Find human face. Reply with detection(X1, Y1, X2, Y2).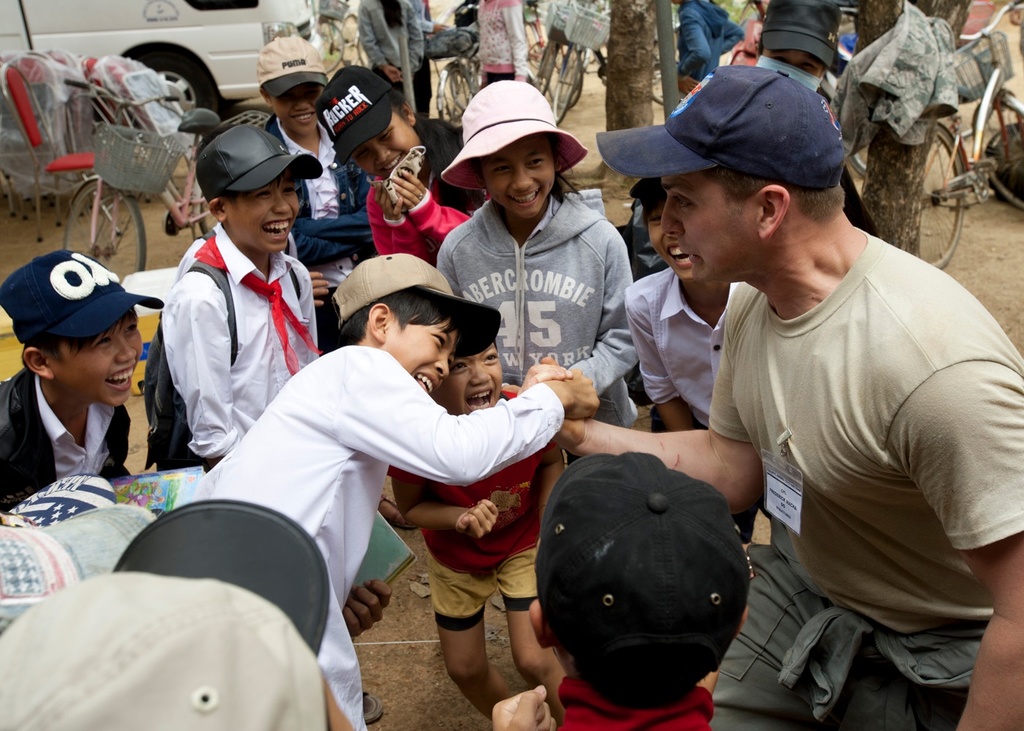
detection(224, 165, 303, 251).
